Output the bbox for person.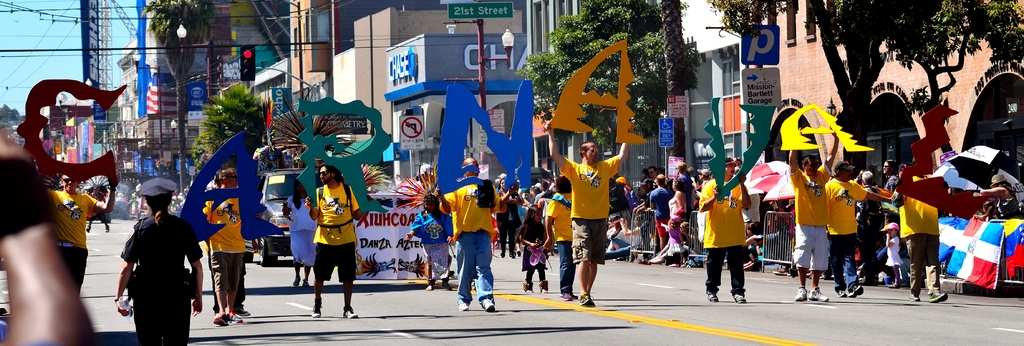
(784,128,838,304).
